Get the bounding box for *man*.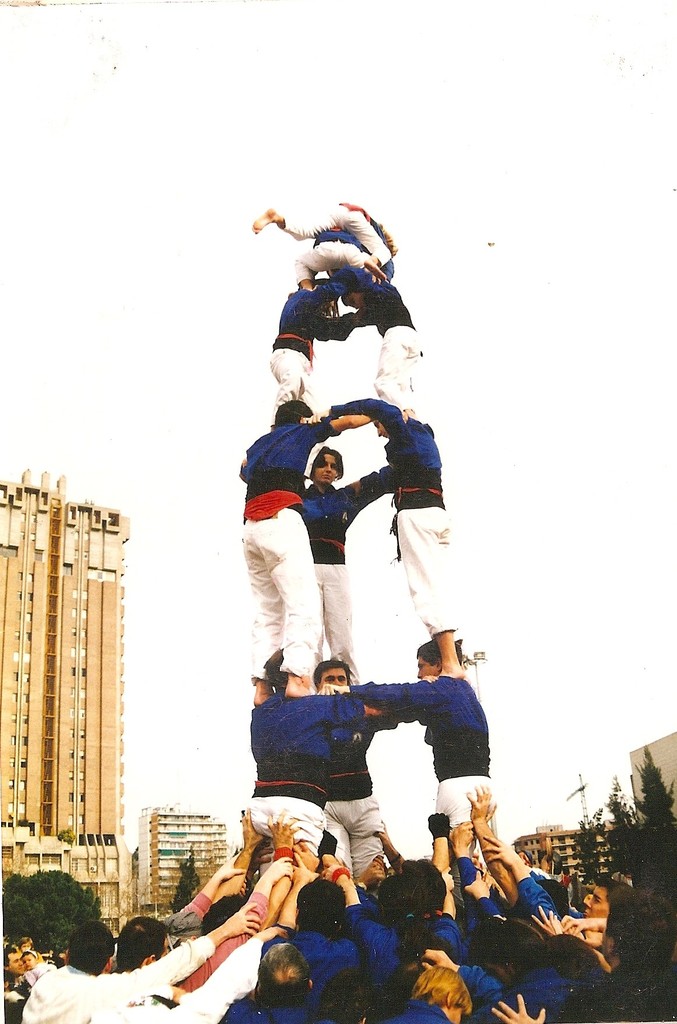
[265,851,361,998].
